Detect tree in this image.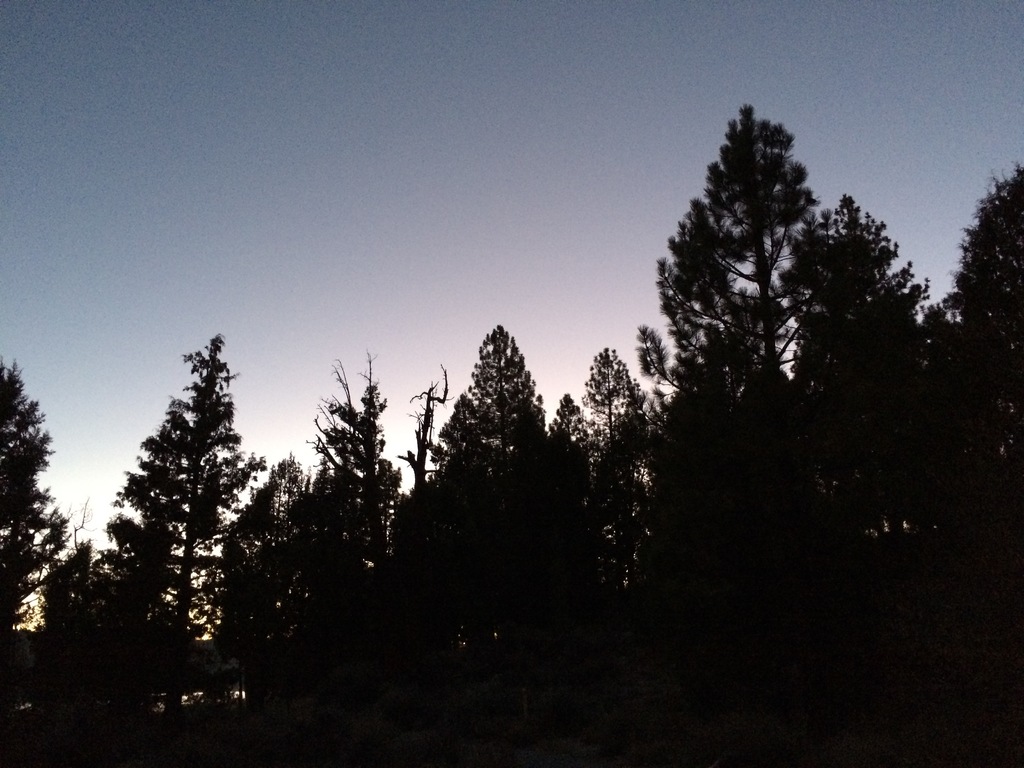
Detection: select_region(571, 345, 655, 767).
